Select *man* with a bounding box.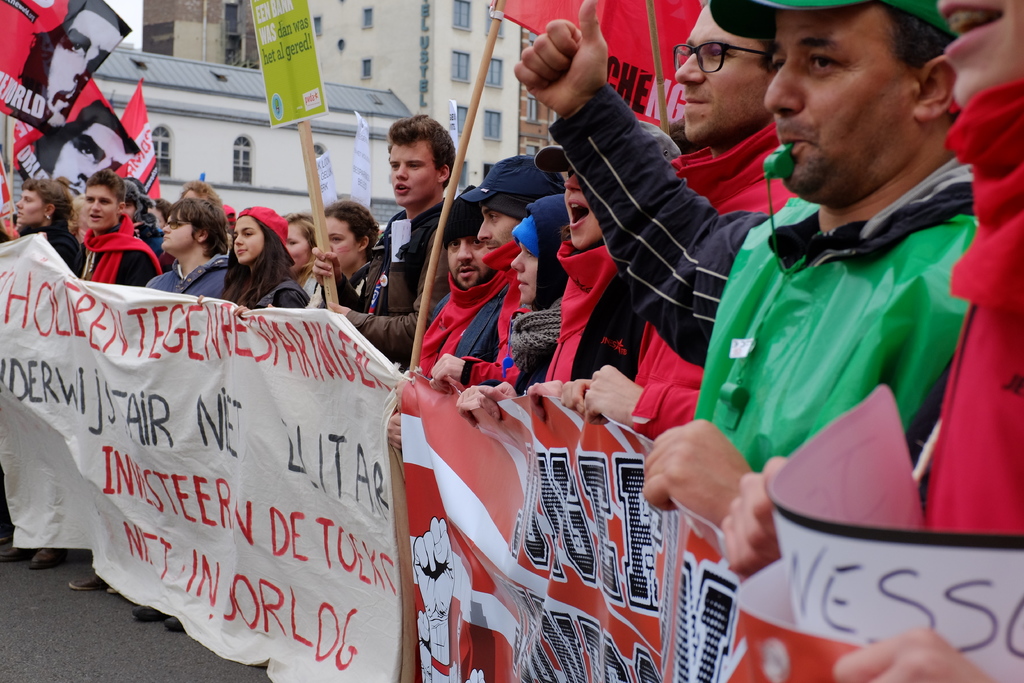
<bbox>561, 0, 779, 433</bbox>.
